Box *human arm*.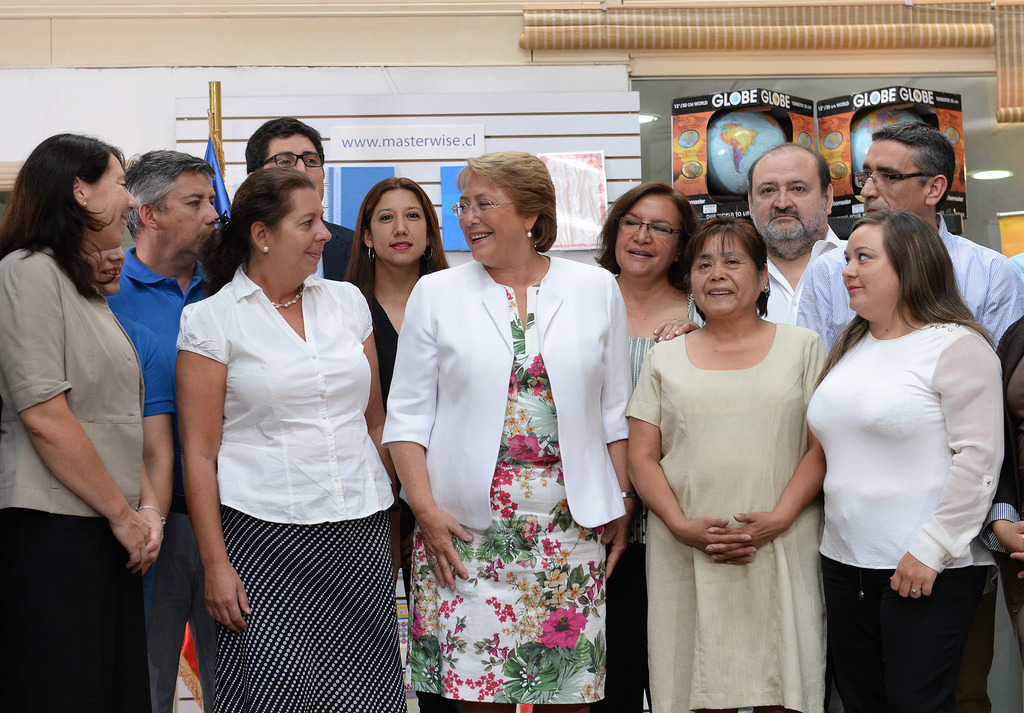
<region>597, 268, 635, 571</region>.
